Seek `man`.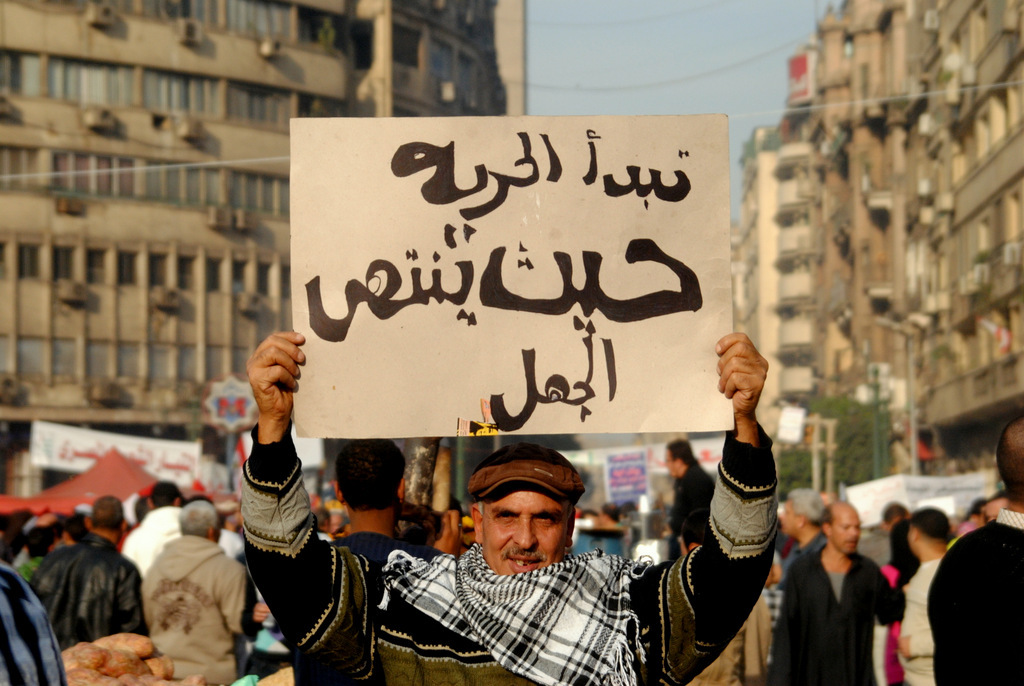
x1=891 y1=499 x2=966 y2=682.
